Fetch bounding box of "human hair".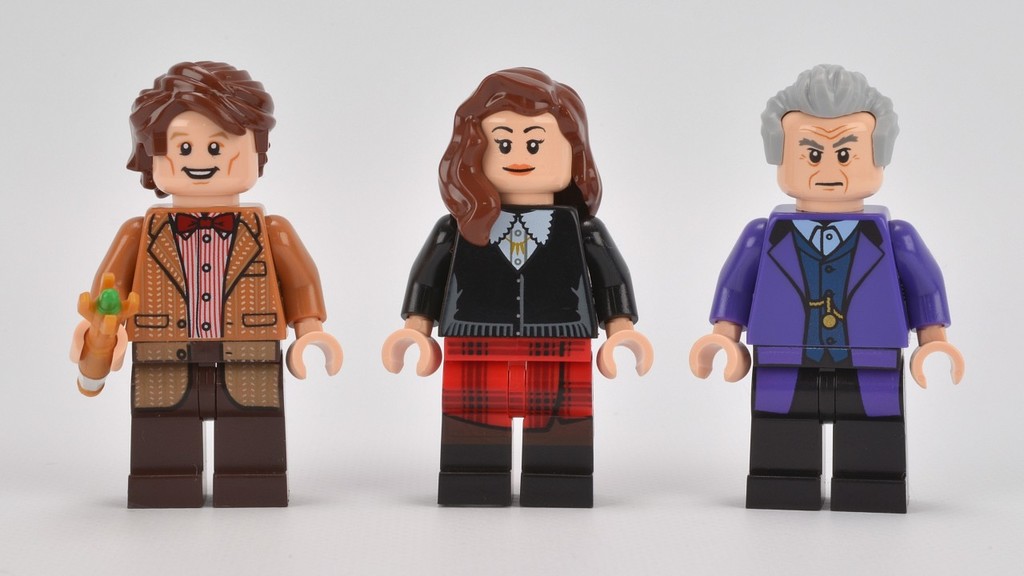
Bbox: 441:66:597:232.
